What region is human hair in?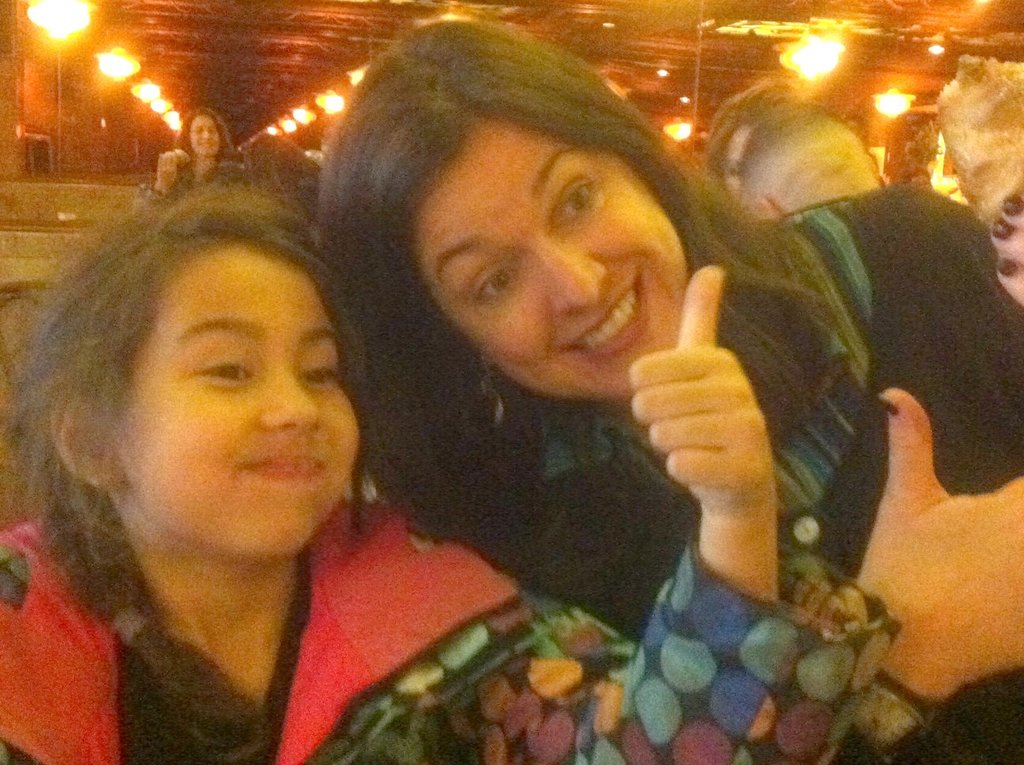
11/179/368/764.
